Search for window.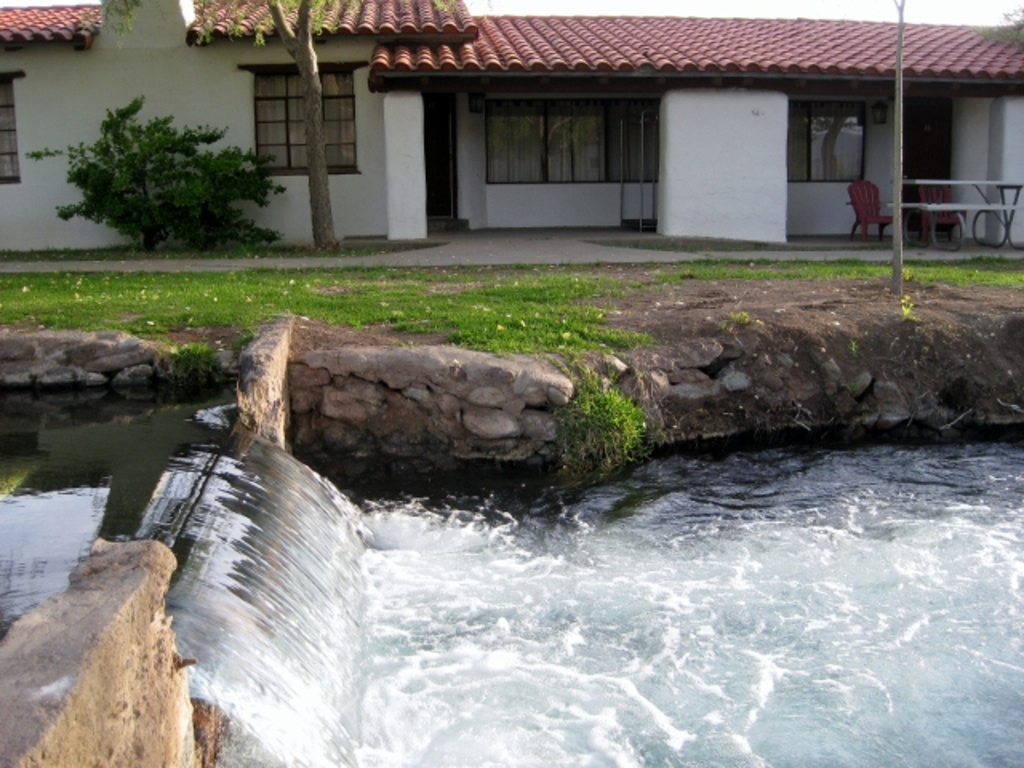
Found at x1=0 y1=67 x2=24 y2=181.
